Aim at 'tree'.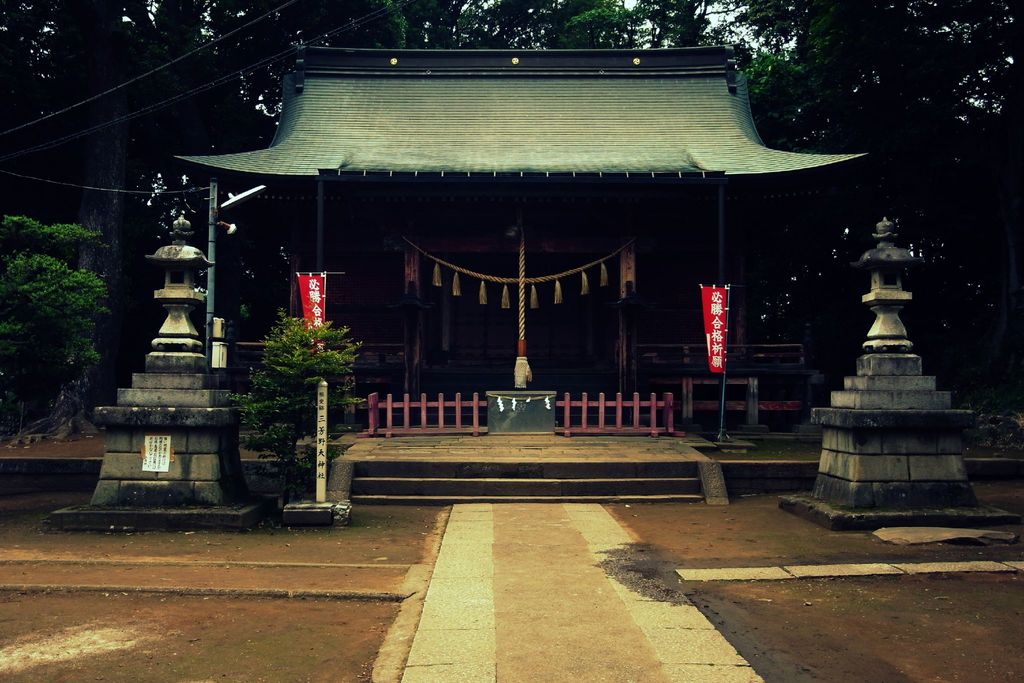
Aimed at 9:181:106:440.
